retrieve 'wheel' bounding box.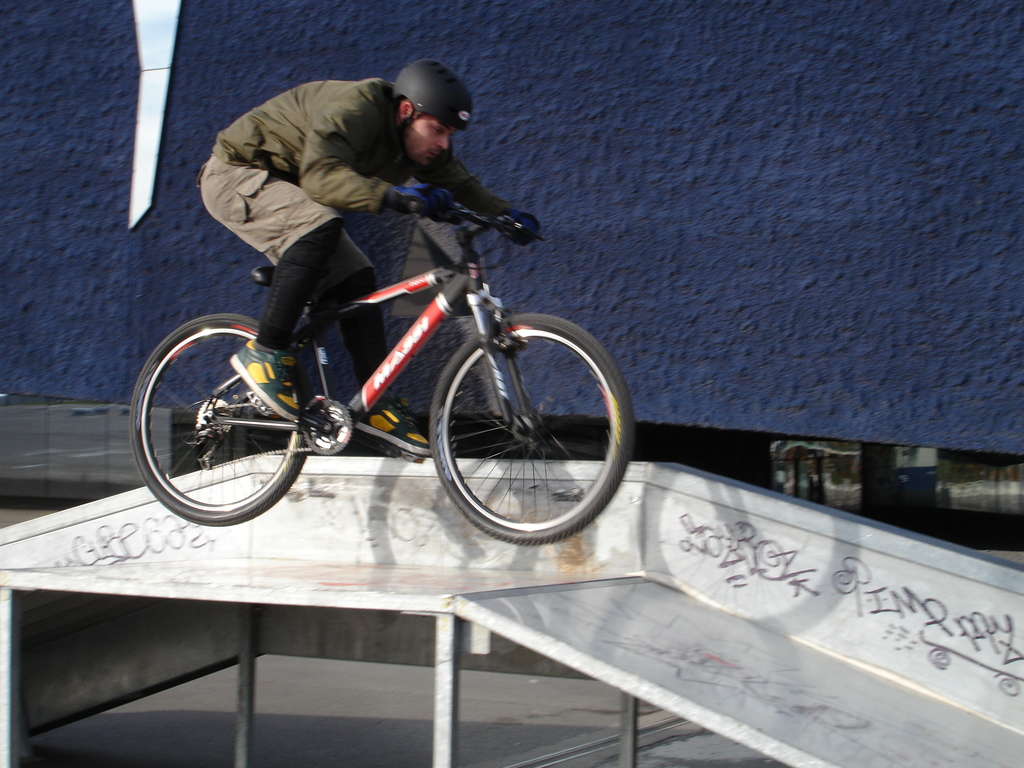
Bounding box: (128,309,309,525).
